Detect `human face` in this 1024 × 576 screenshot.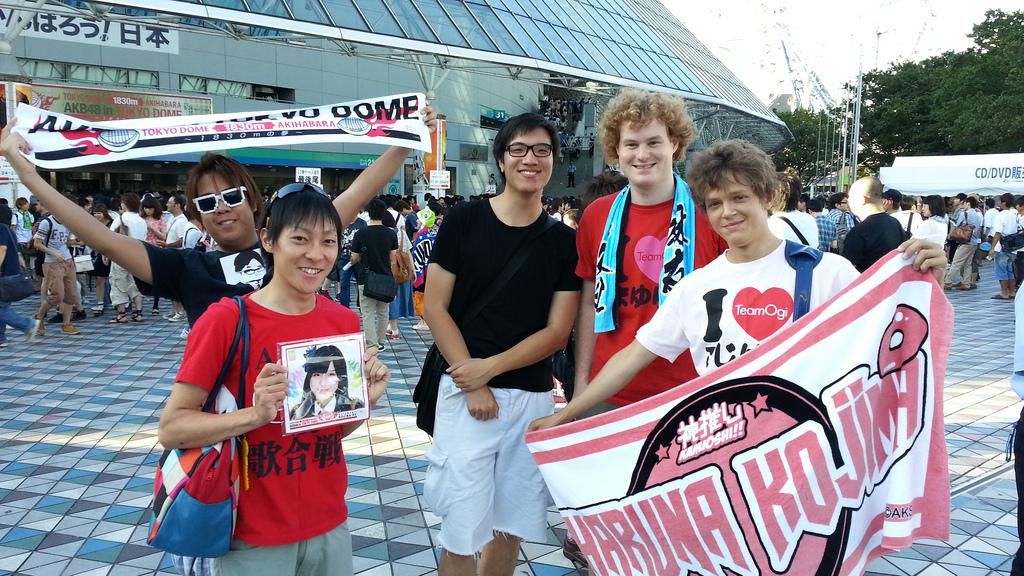
Detection: {"x1": 275, "y1": 211, "x2": 337, "y2": 295}.
